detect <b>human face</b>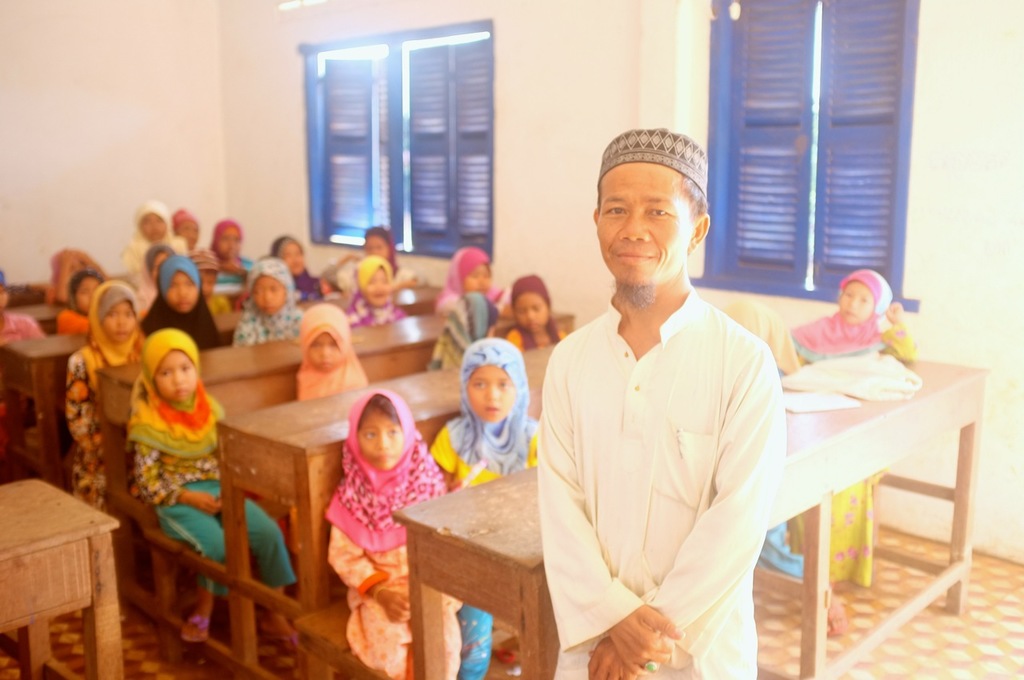
x1=597 y1=162 x2=690 y2=286
